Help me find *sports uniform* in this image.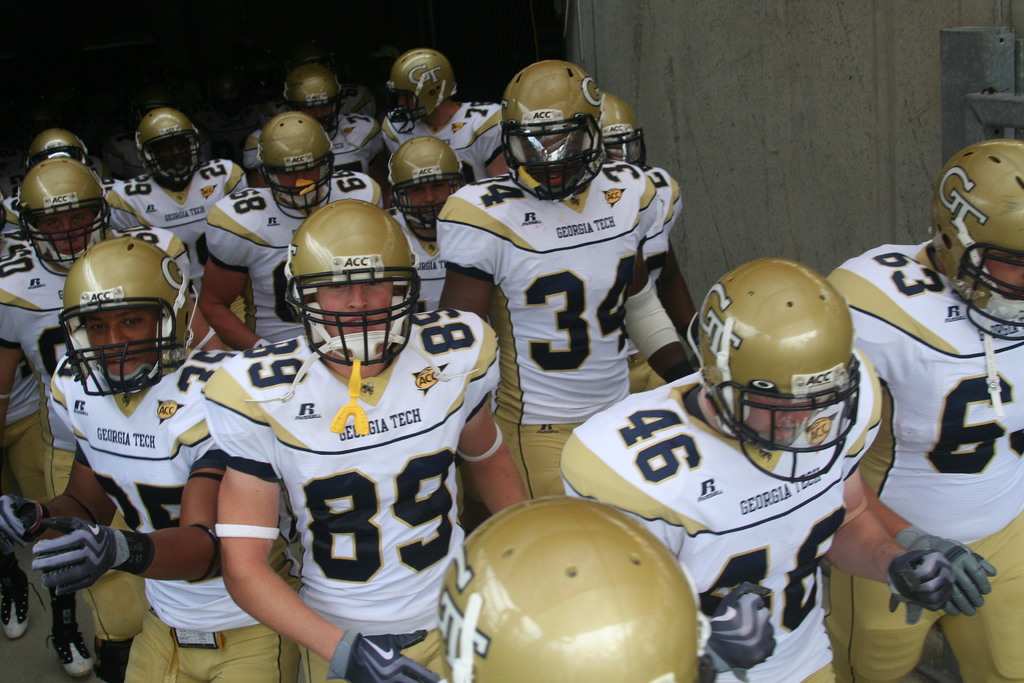
Found it: x1=563 y1=257 x2=949 y2=682.
